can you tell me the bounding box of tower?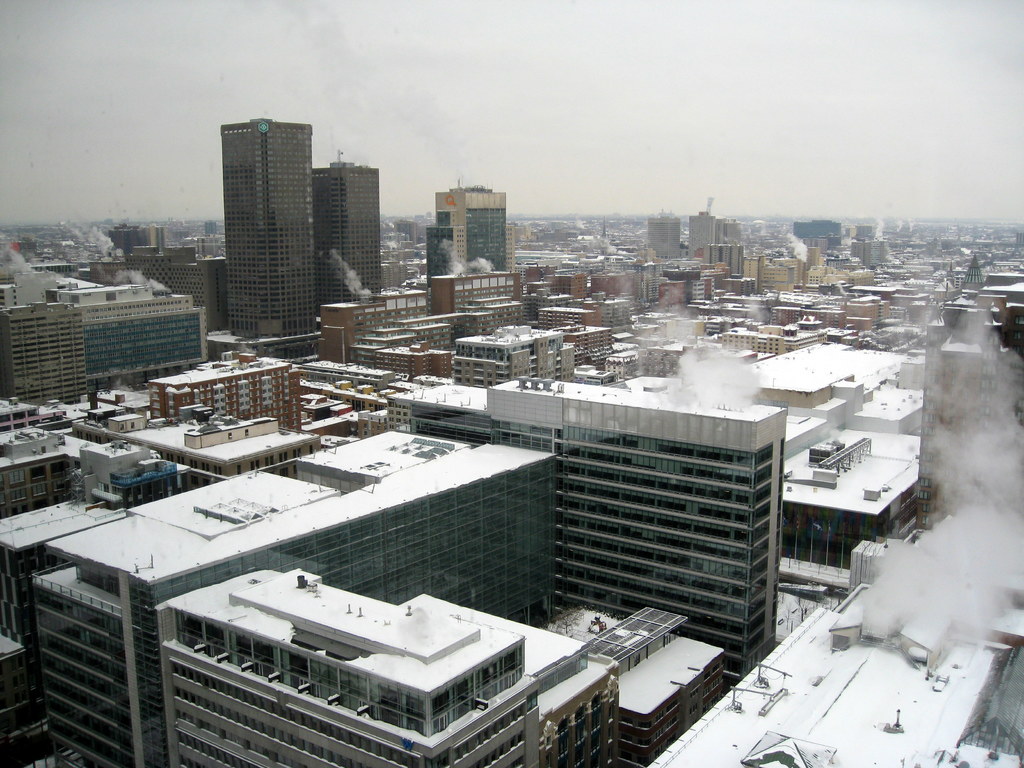
[left=423, top=226, right=461, bottom=284].
